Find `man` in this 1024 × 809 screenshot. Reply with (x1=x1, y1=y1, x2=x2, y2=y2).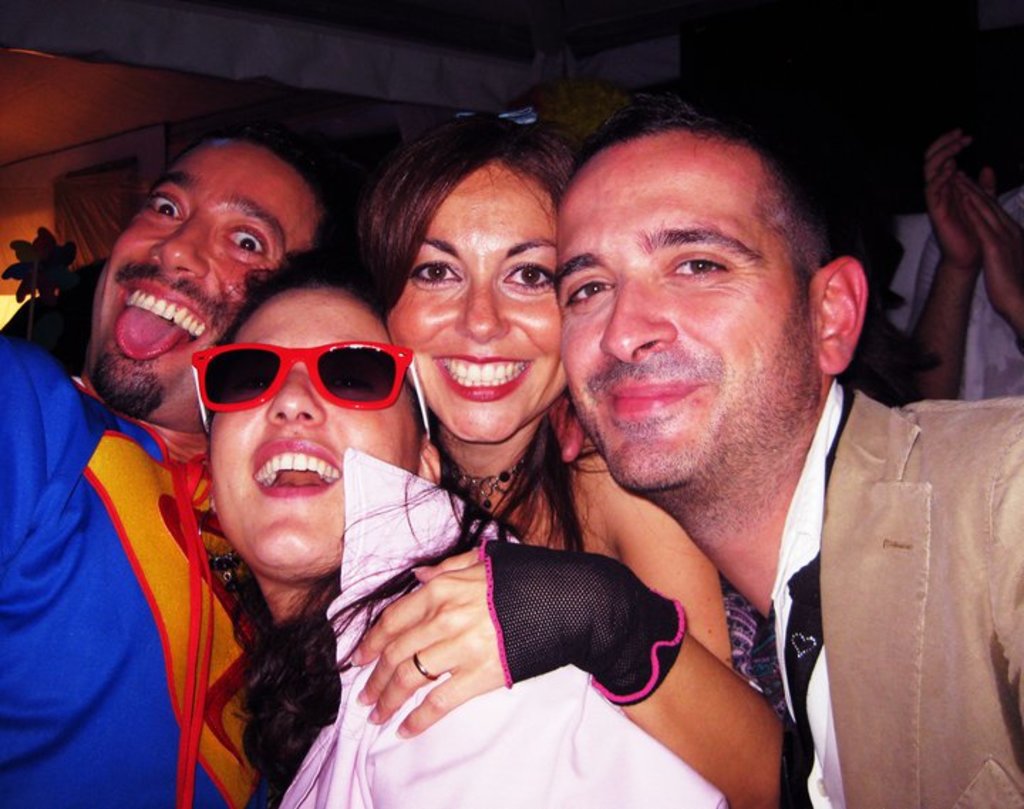
(x1=0, y1=136, x2=364, y2=808).
